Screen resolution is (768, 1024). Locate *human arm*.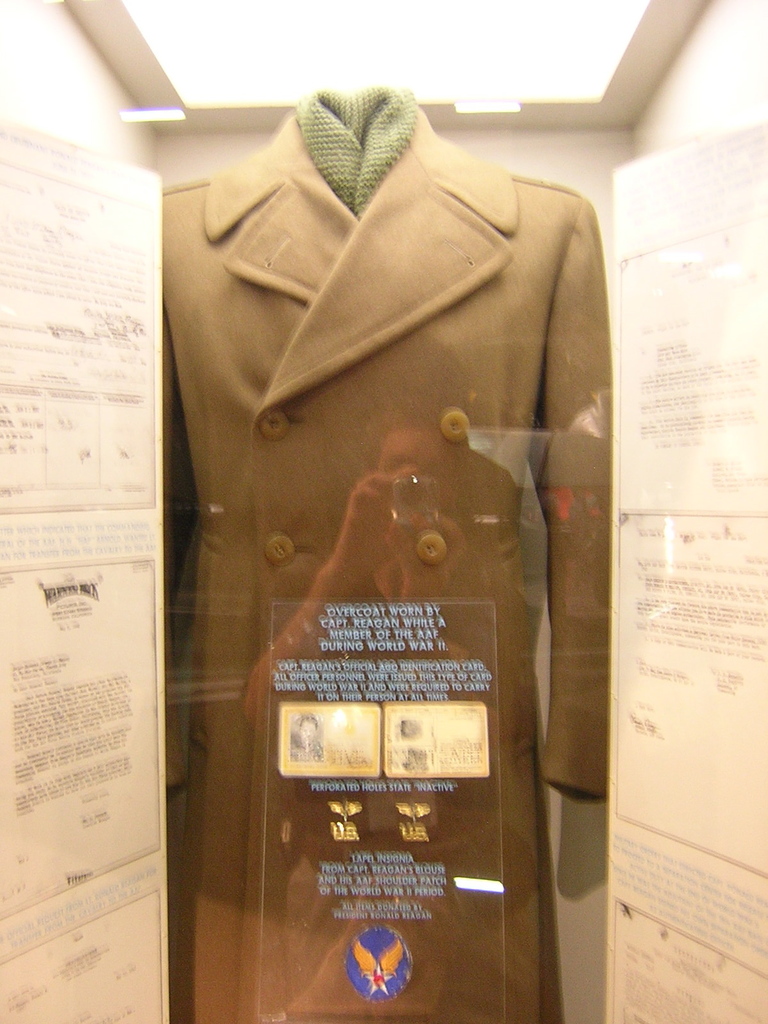
detection(237, 460, 437, 732).
